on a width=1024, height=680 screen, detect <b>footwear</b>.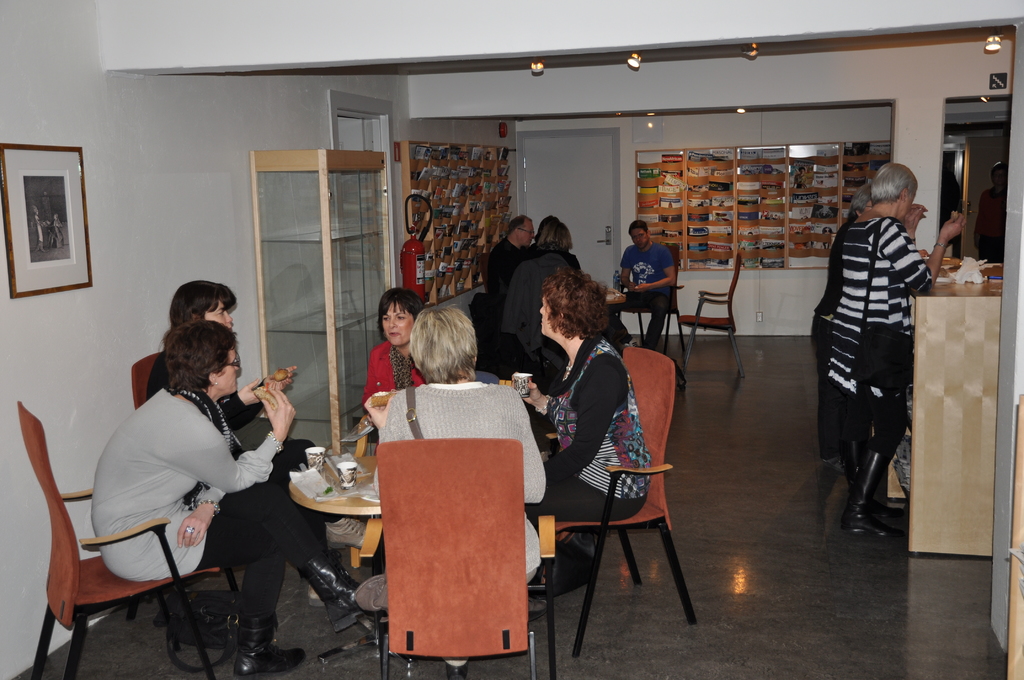
[x1=445, y1=658, x2=470, y2=679].
